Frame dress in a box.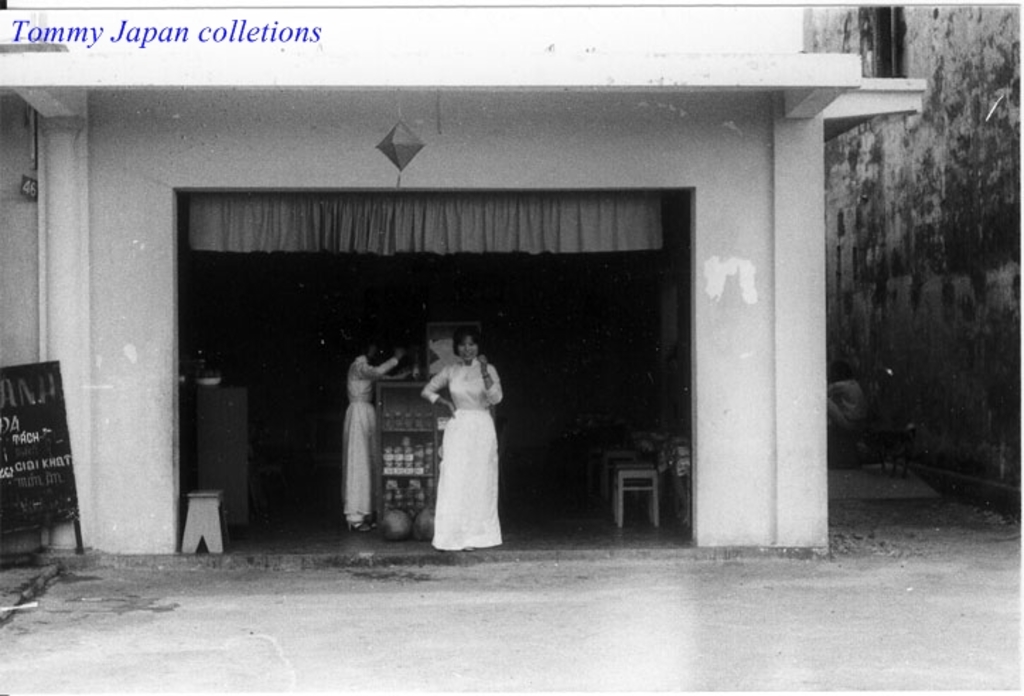
<region>342, 355, 399, 521</region>.
